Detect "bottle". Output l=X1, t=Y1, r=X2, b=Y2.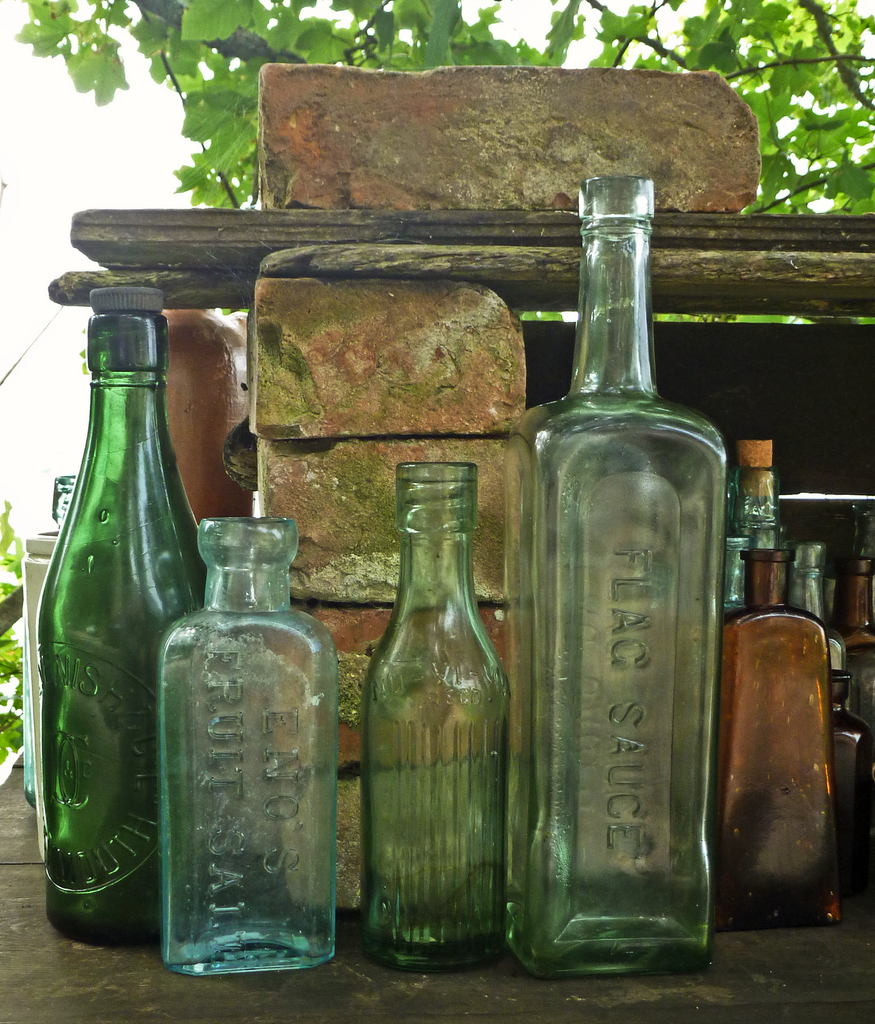
l=840, t=506, r=874, b=723.
